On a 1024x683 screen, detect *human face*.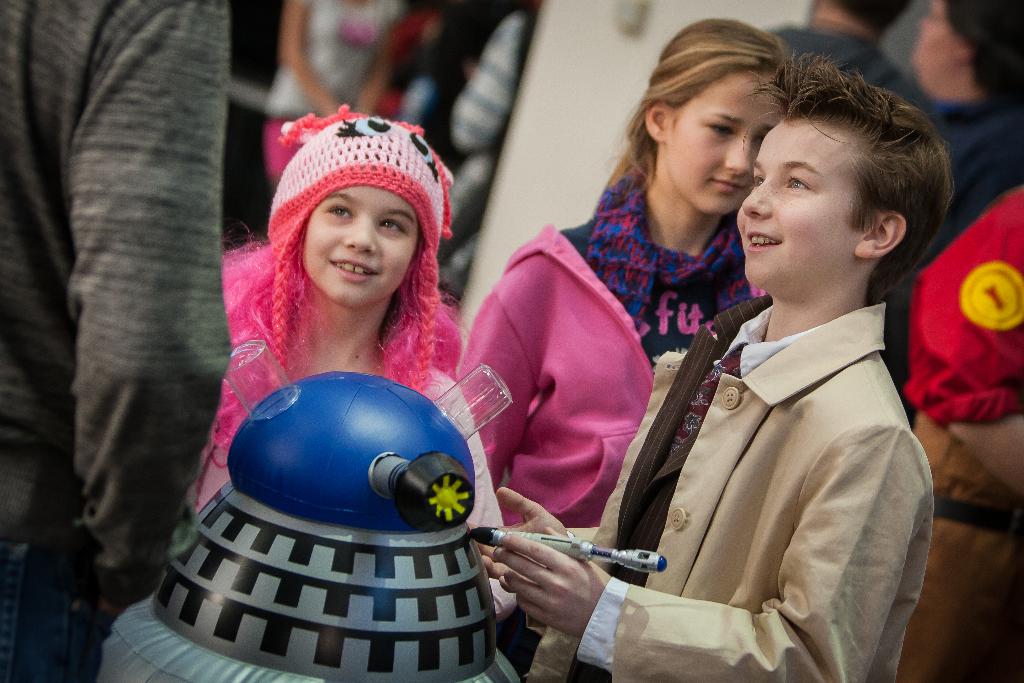
locate(732, 122, 855, 287).
